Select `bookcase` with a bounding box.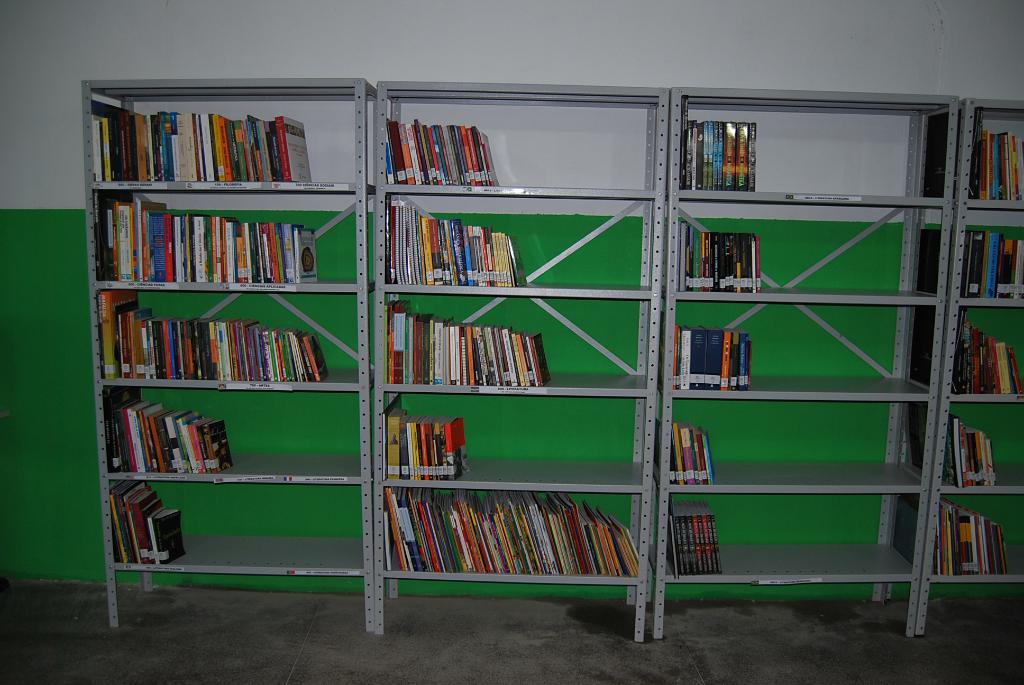
373/81/671/643.
